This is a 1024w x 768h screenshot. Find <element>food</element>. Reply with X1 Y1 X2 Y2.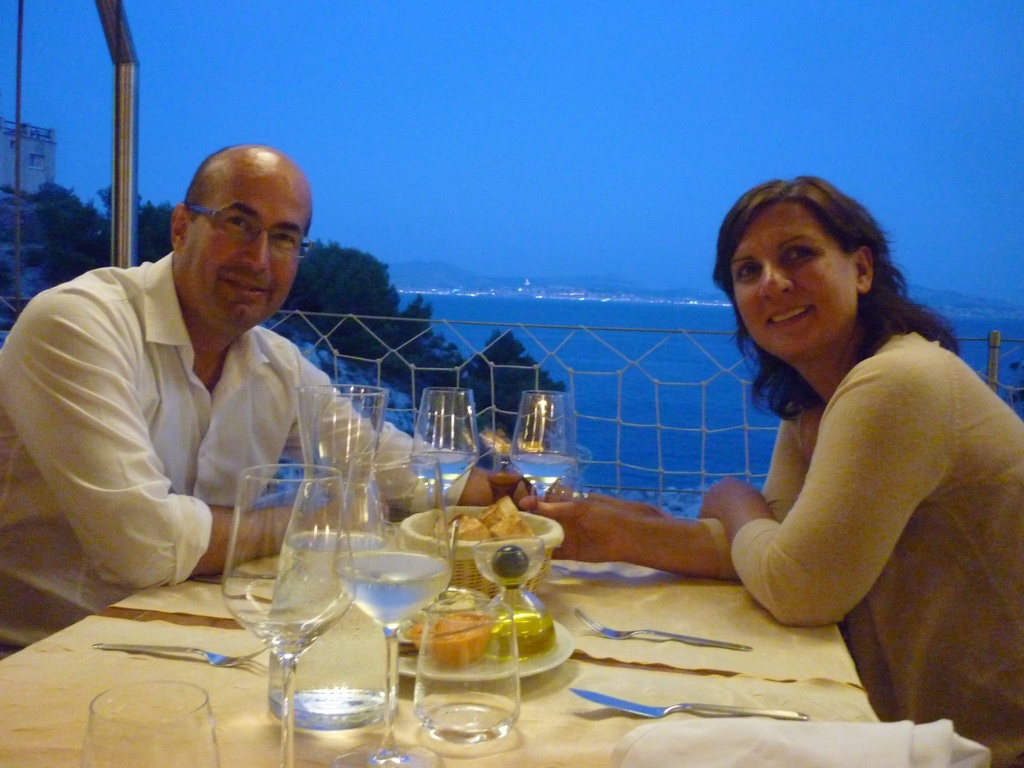
398 586 493 669.
